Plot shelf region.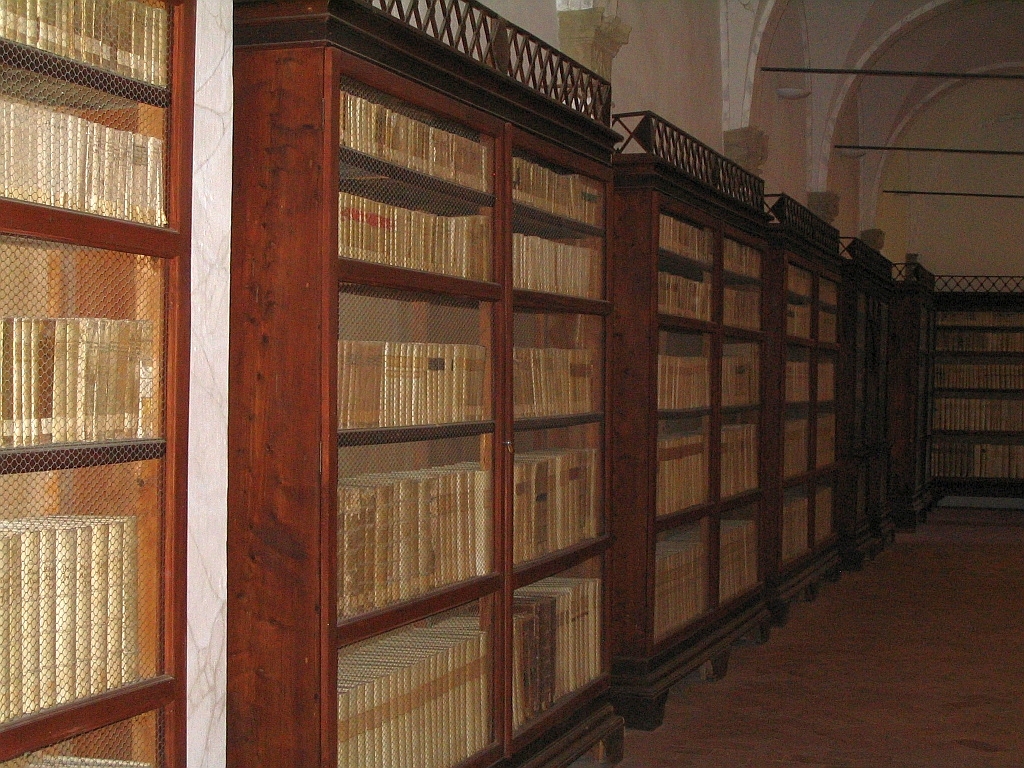
Plotted at (820,267,844,315).
